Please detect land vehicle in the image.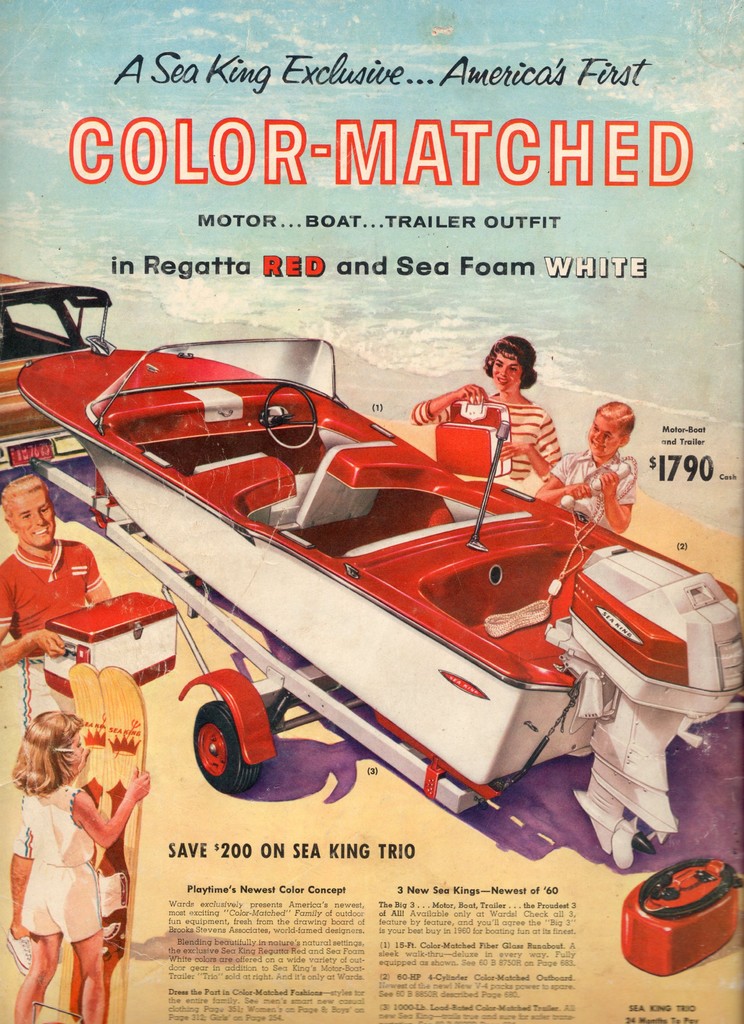
0, 271, 111, 474.
